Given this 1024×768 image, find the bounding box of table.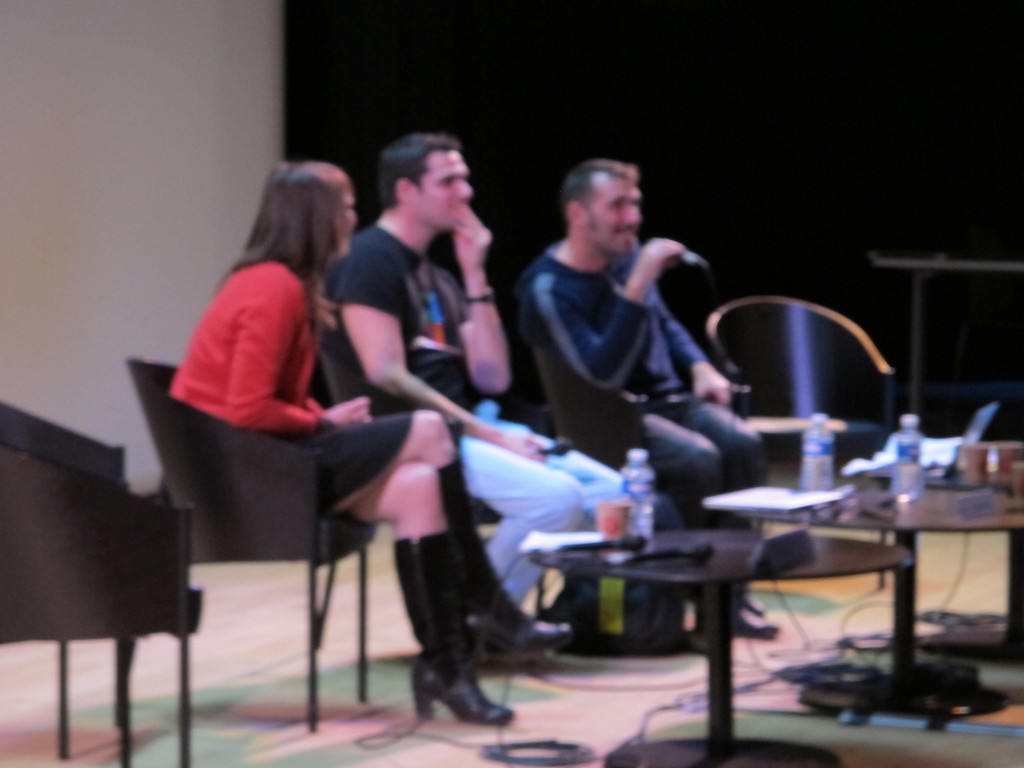
select_region(536, 522, 913, 765).
